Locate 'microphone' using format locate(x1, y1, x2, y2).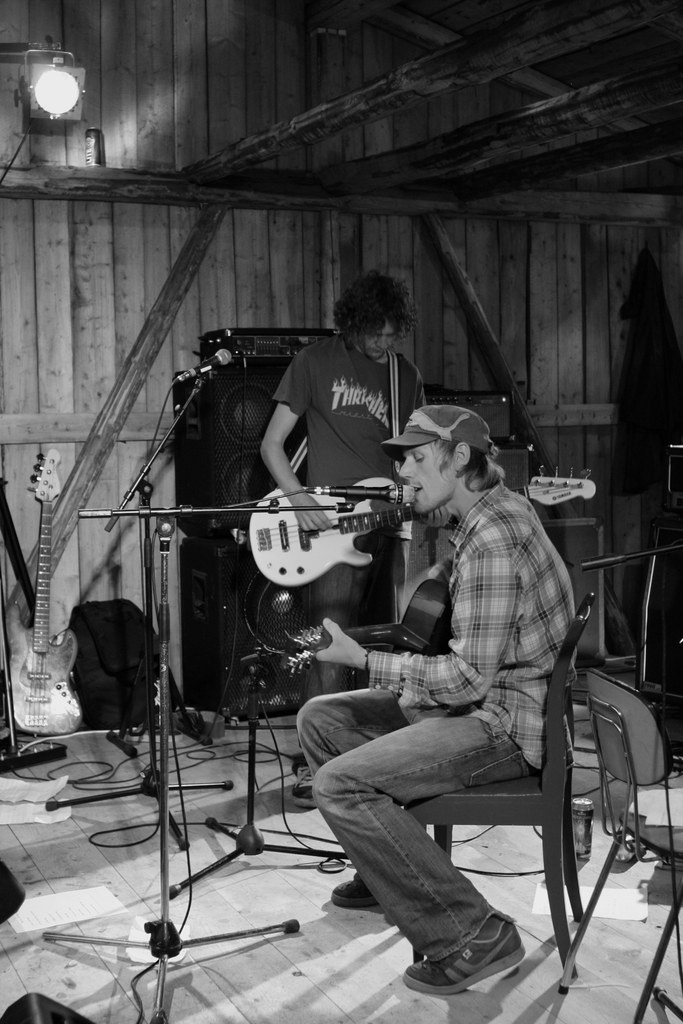
locate(329, 480, 416, 500).
